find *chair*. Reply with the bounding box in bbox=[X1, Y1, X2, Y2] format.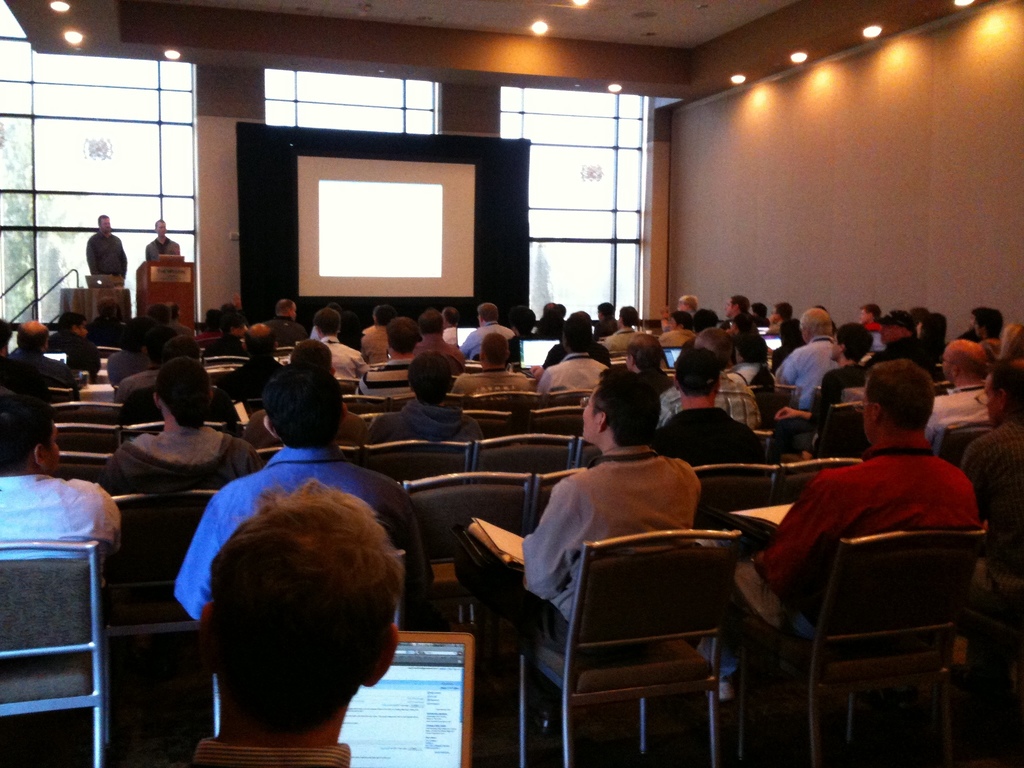
bbox=[202, 352, 250, 381].
